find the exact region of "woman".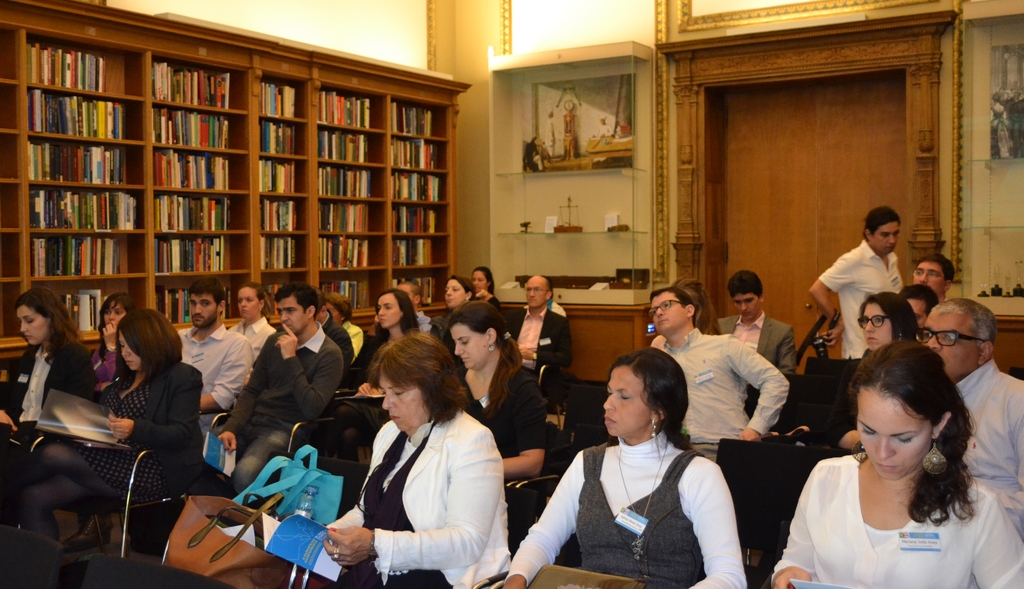
Exact region: (left=324, top=286, right=435, bottom=467).
